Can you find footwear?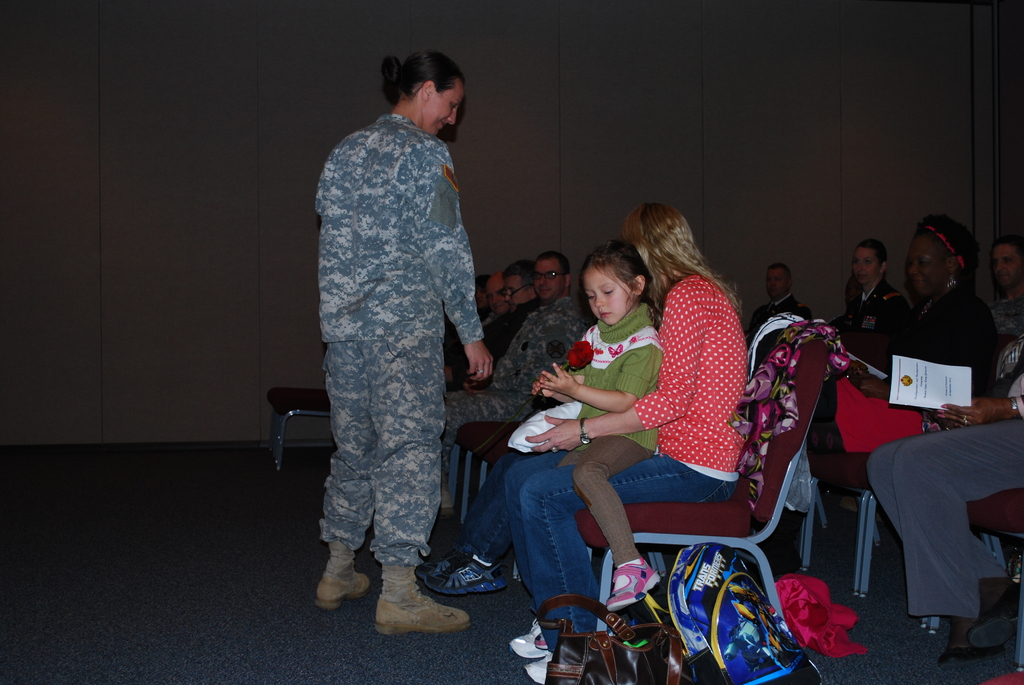
Yes, bounding box: (left=317, top=540, right=378, bottom=606).
